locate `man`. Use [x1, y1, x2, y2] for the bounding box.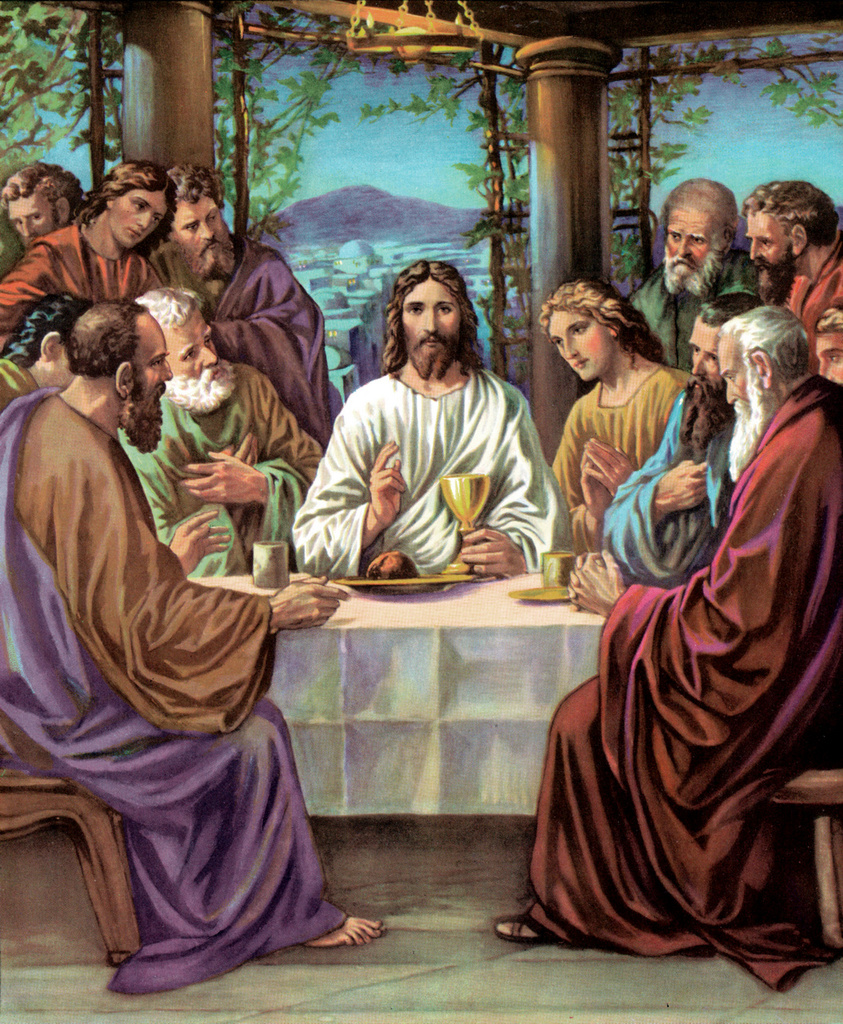
[0, 294, 91, 422].
